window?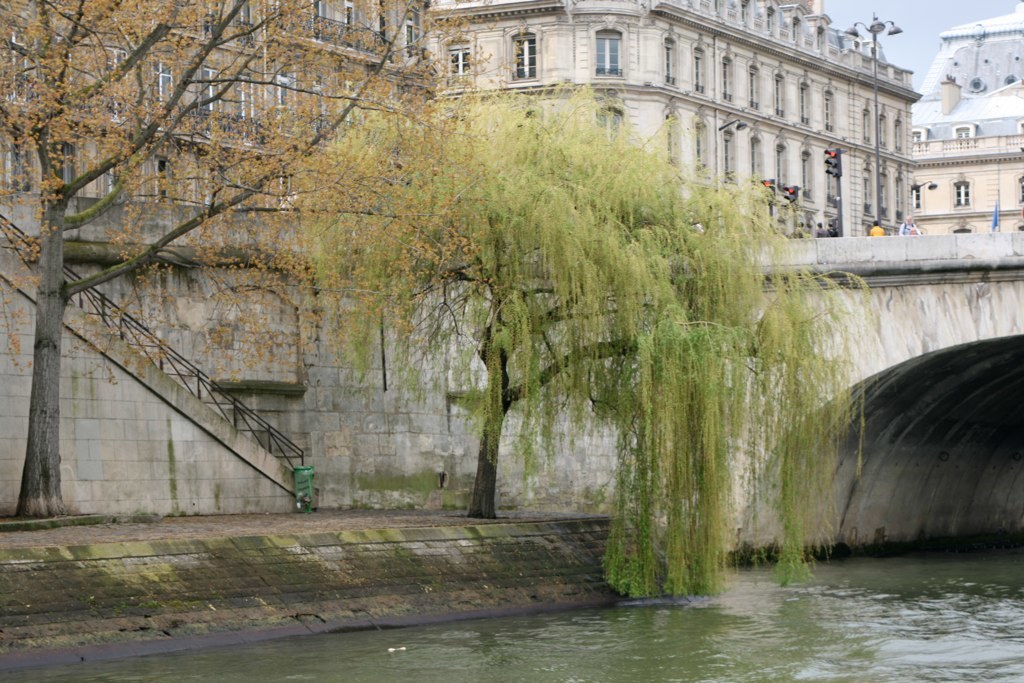
778 145 785 190
